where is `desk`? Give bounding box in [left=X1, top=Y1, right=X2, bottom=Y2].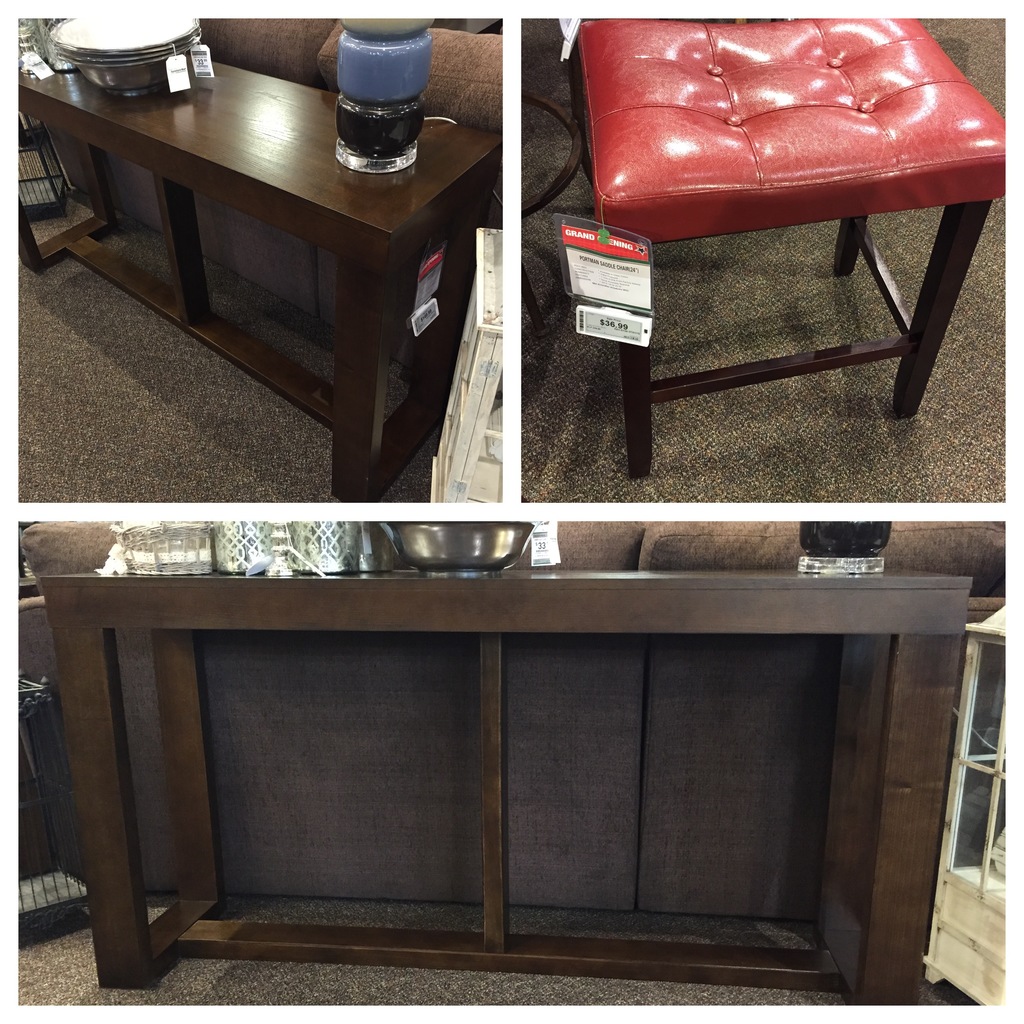
[left=15, top=58, right=502, bottom=505].
